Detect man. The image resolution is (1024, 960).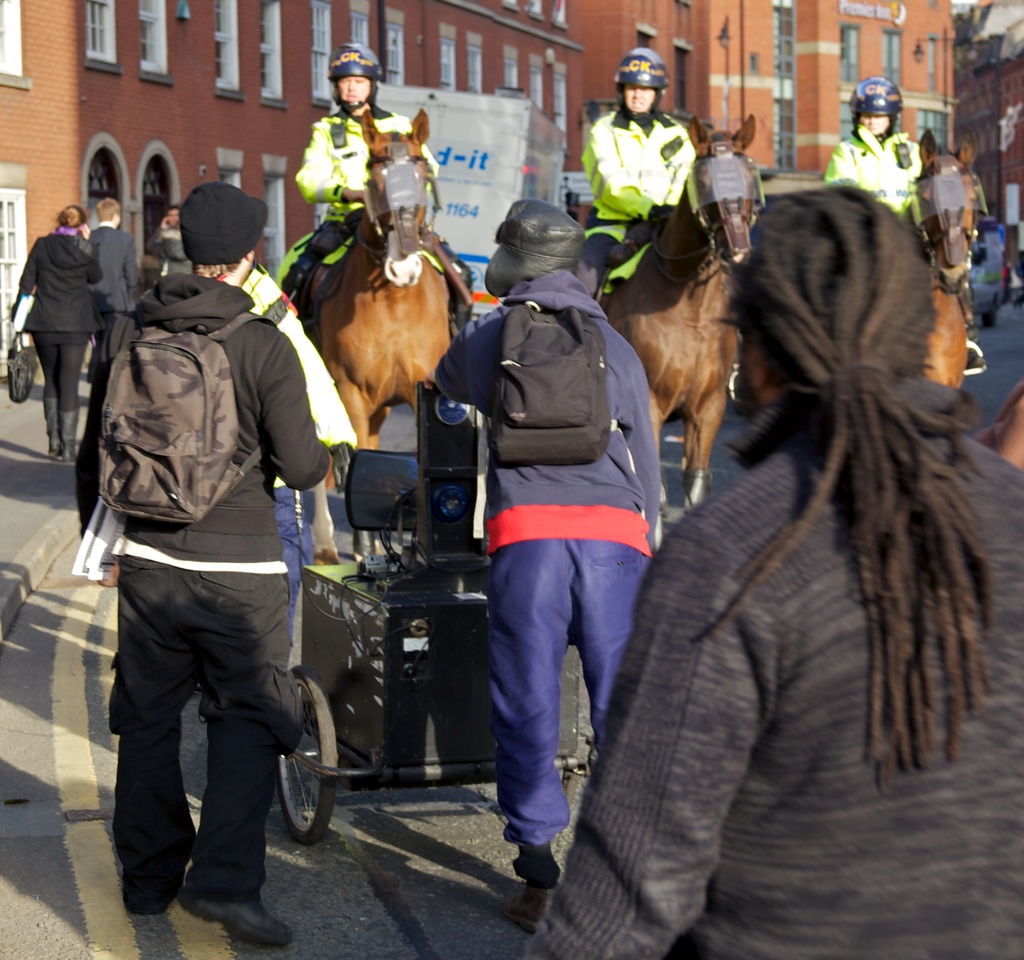
(244, 49, 476, 338).
